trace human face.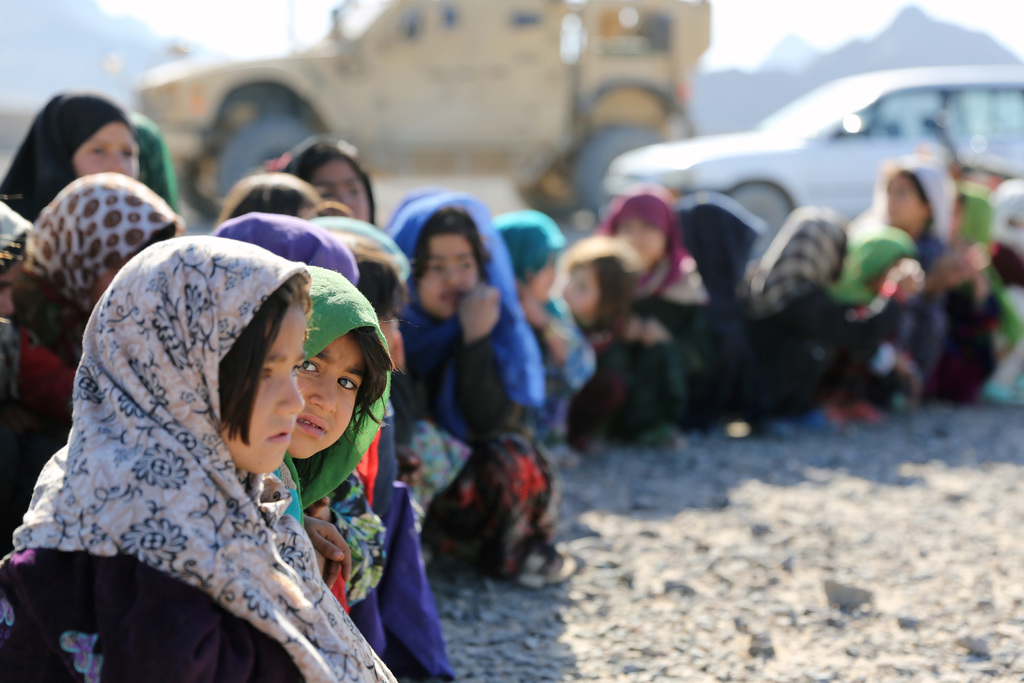
Traced to [282,324,362,450].
